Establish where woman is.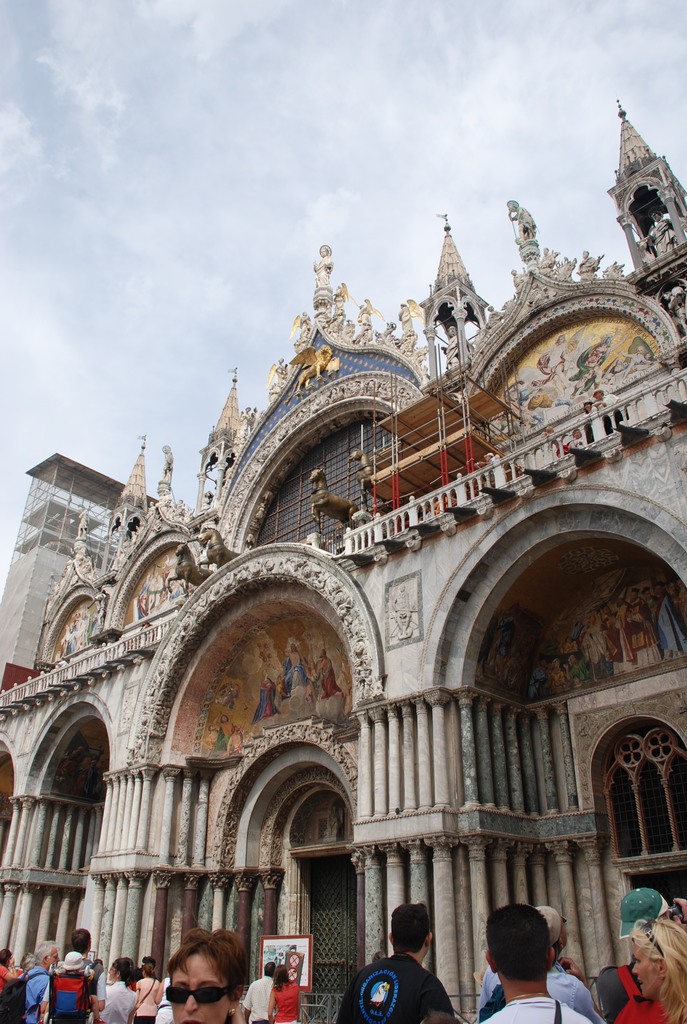
Established at left=165, top=927, right=249, bottom=1023.
